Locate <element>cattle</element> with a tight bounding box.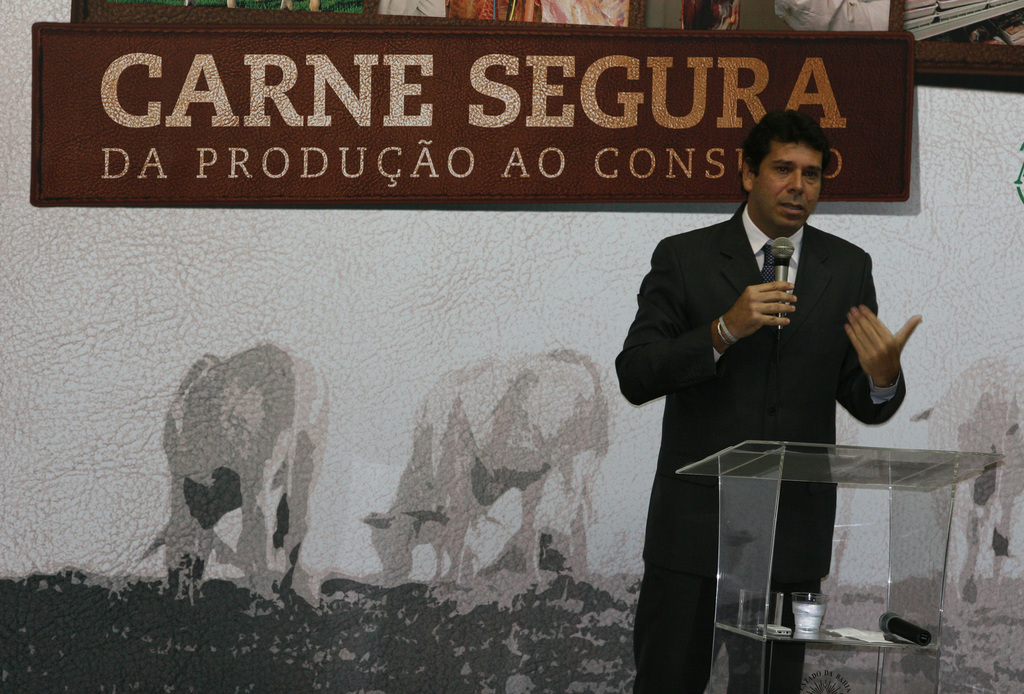
x1=356, y1=345, x2=619, y2=583.
